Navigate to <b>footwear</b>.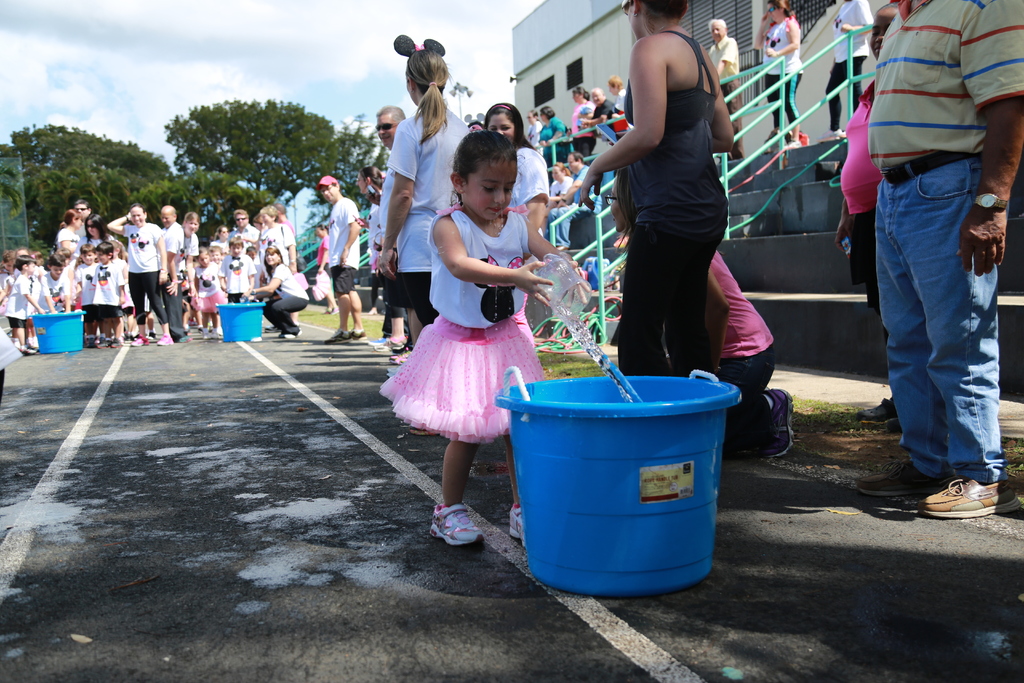
Navigation target: [x1=916, y1=479, x2=1023, y2=516].
